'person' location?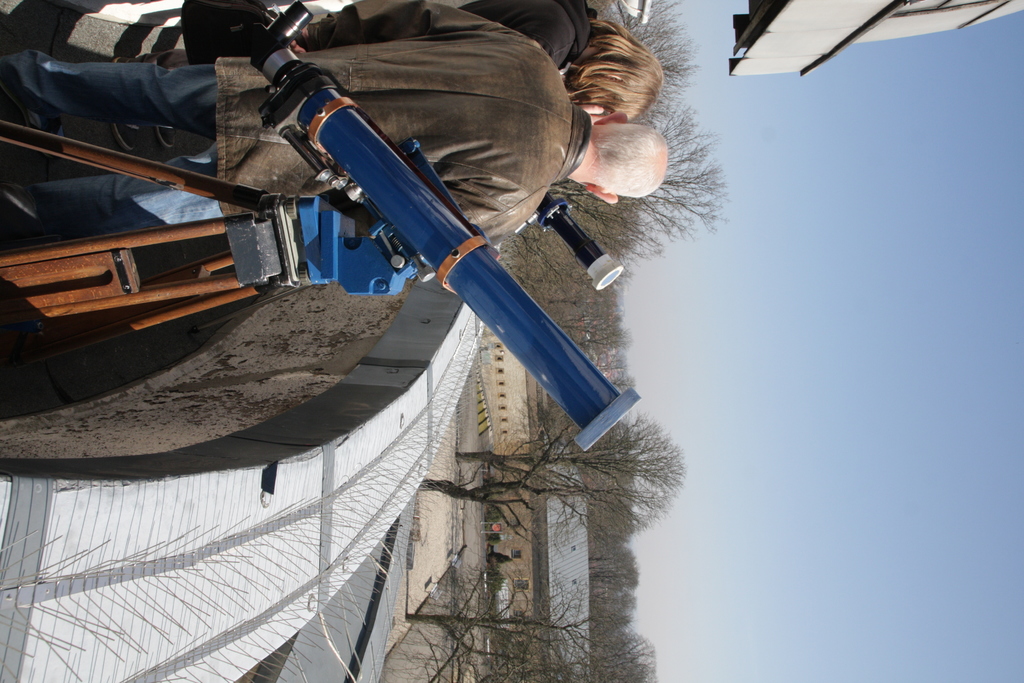
(x1=45, y1=0, x2=664, y2=124)
